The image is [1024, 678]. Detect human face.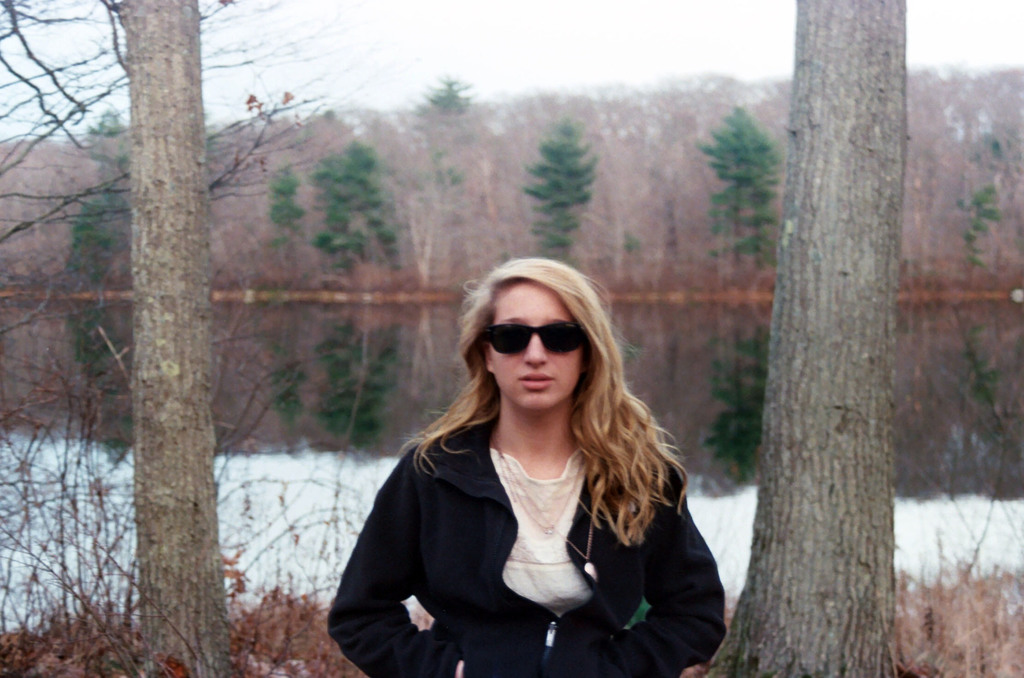
Detection: l=490, t=282, r=583, b=410.
